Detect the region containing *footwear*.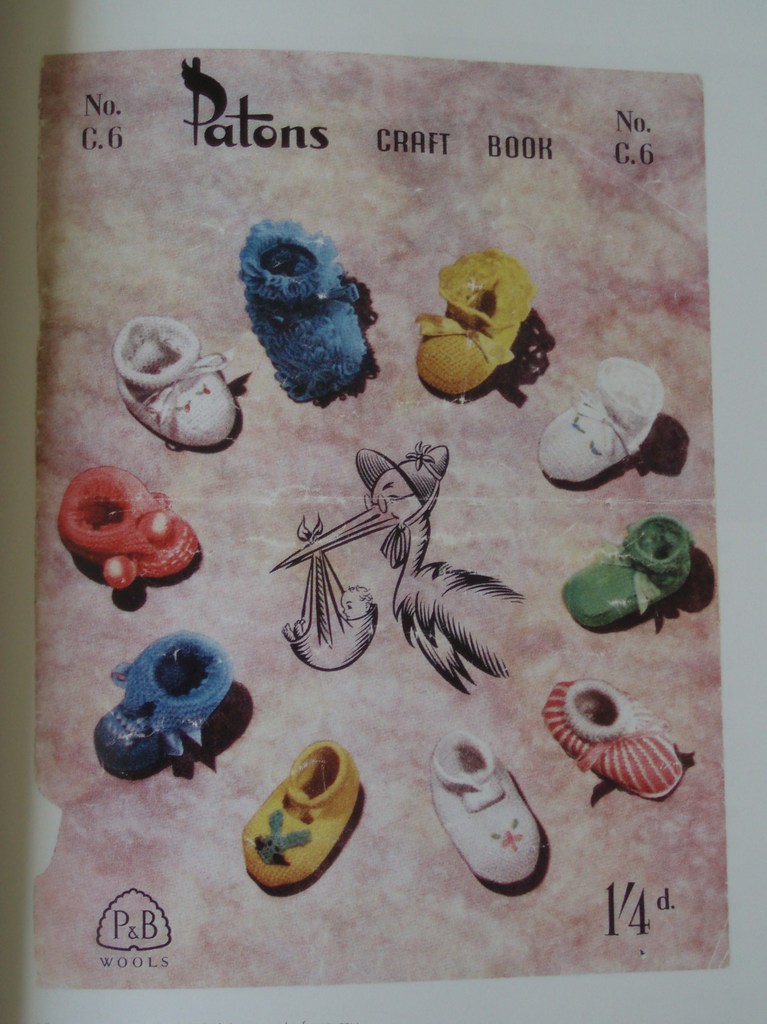
bbox(54, 467, 200, 602).
